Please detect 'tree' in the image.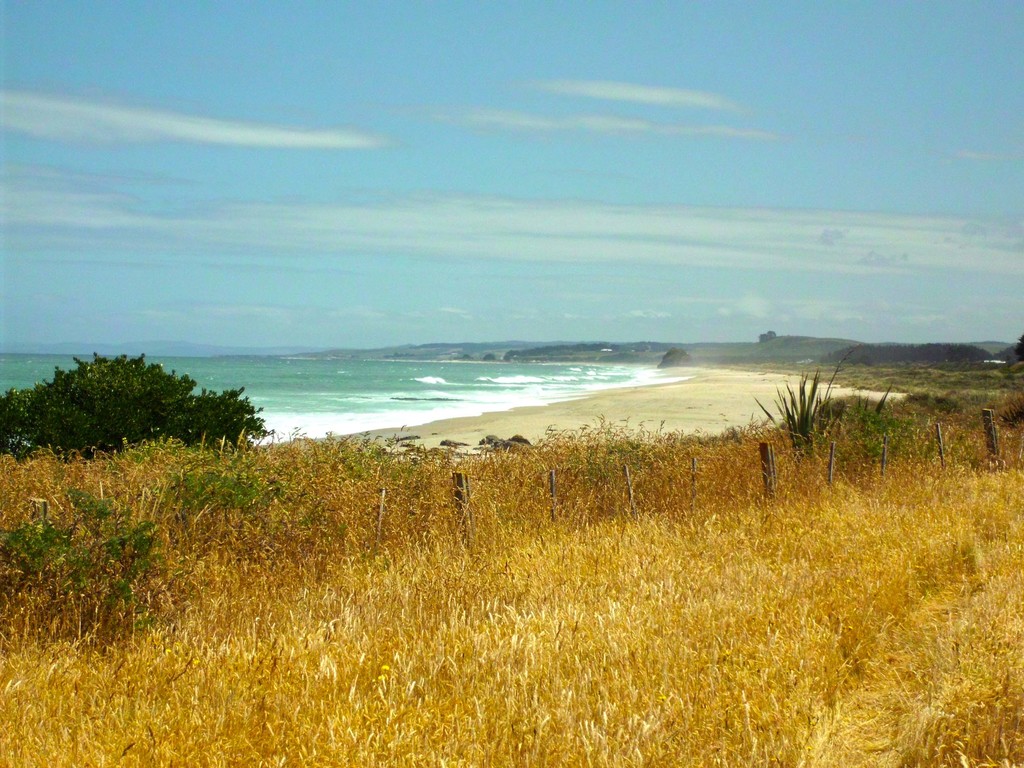
<bbox>30, 344, 268, 468</bbox>.
